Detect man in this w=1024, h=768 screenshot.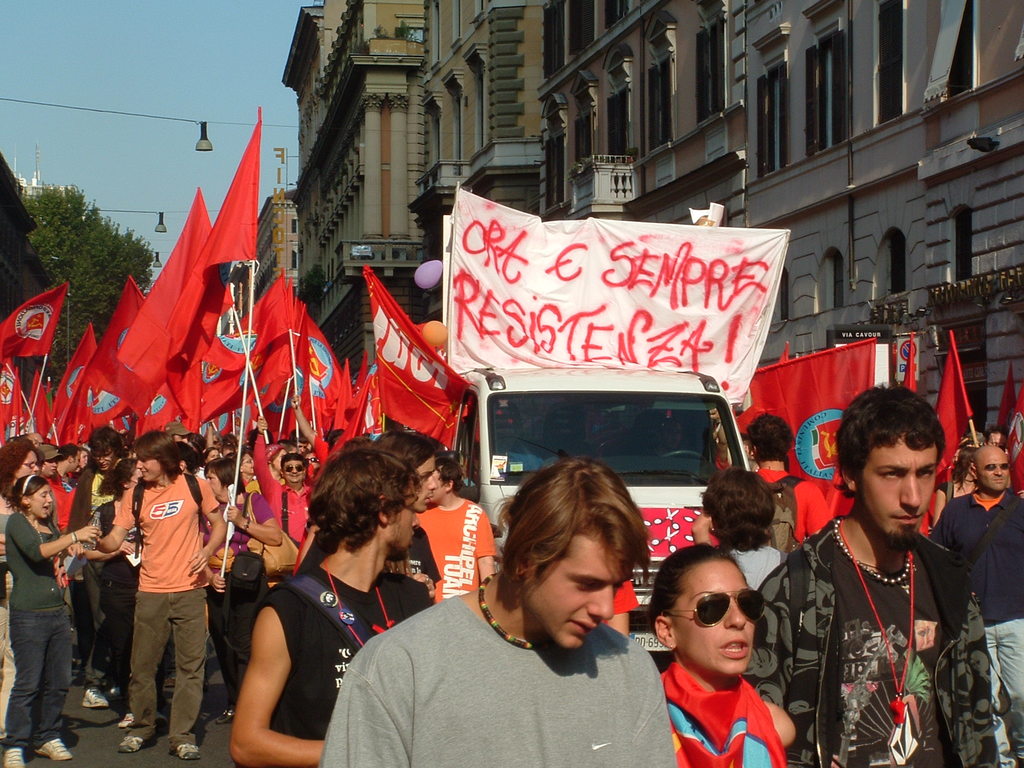
Detection: region(97, 426, 223, 738).
